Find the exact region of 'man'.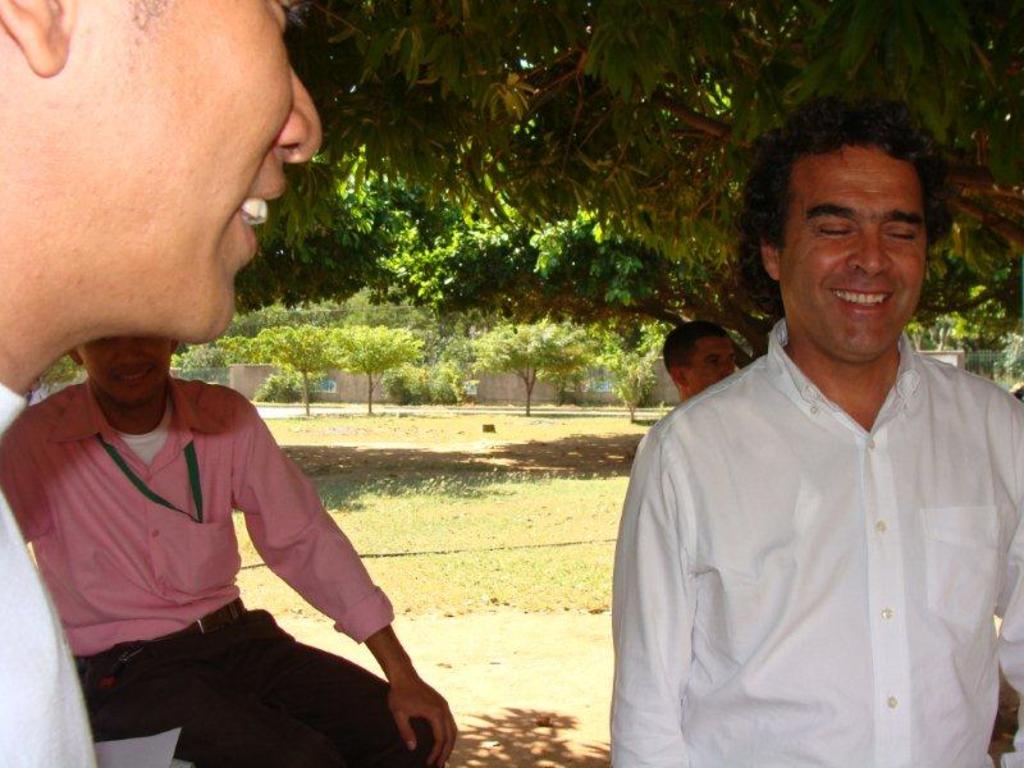
Exact region: 0,0,324,767.
